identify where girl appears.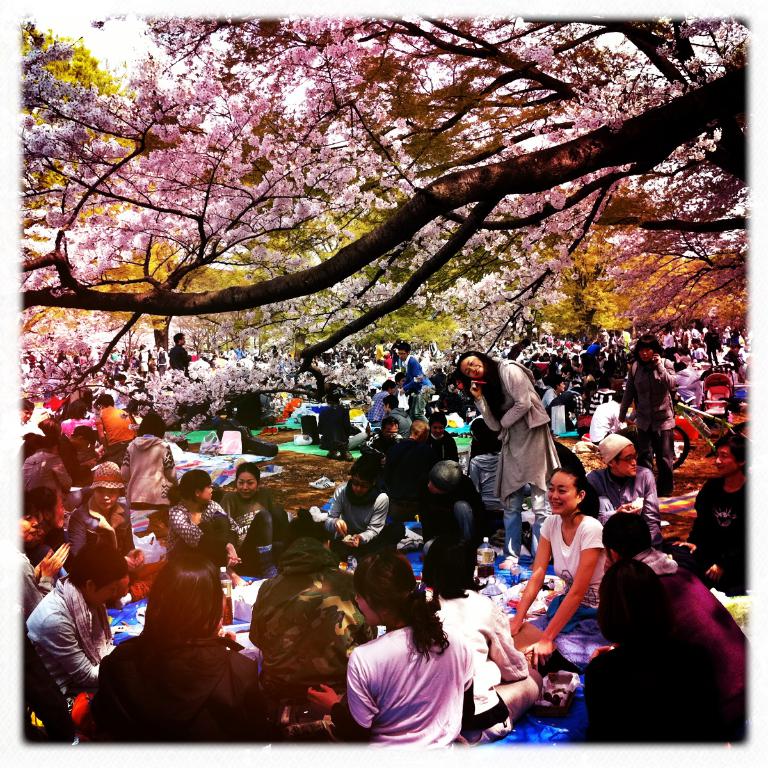
Appears at [77, 547, 266, 746].
